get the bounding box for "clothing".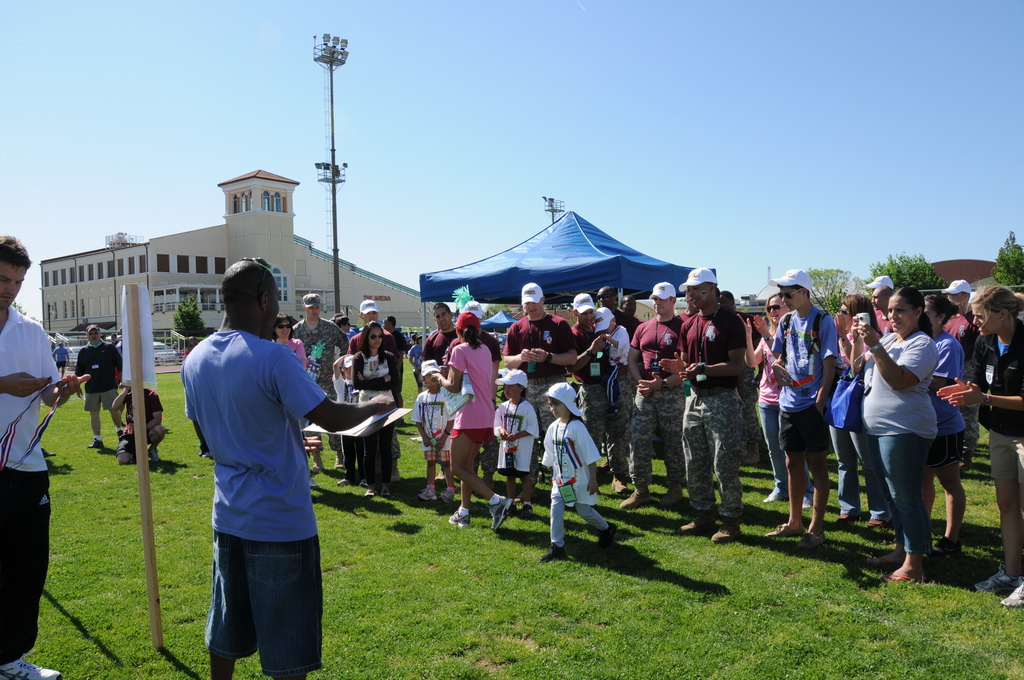
115:387:159:455.
